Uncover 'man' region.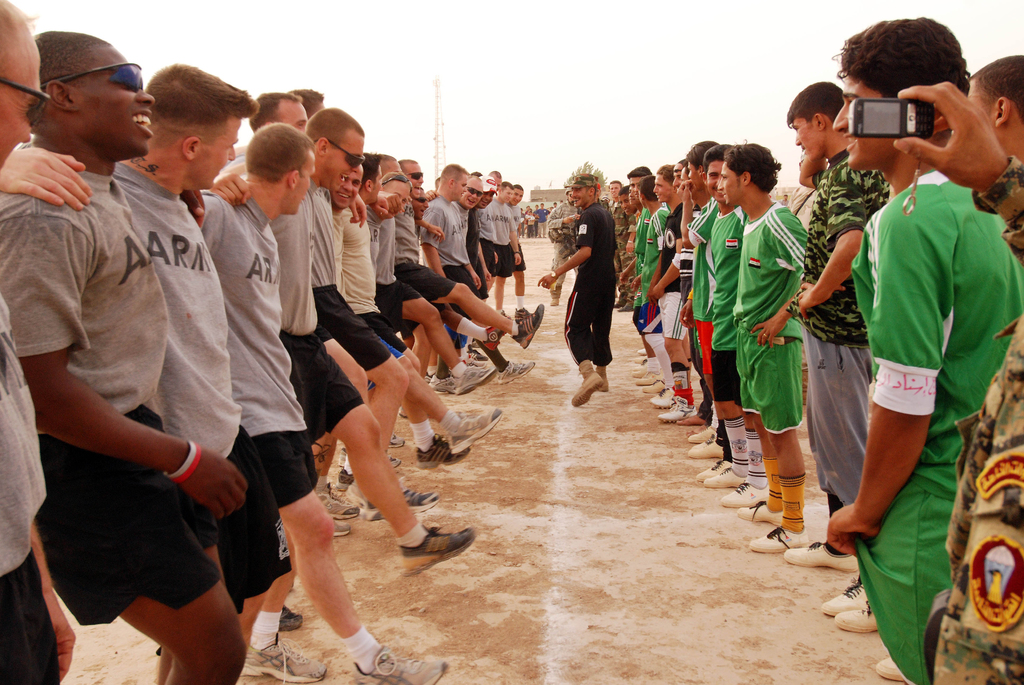
Uncovered: left=547, top=193, right=578, bottom=306.
